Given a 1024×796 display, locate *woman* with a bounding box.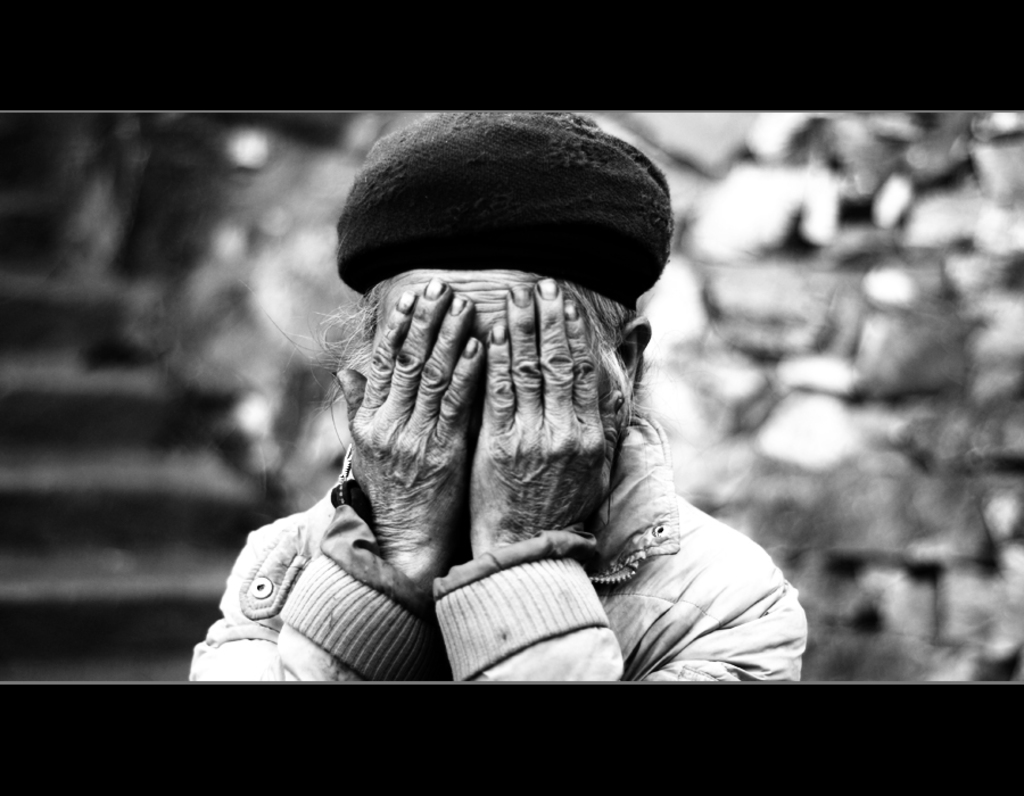
Located: region(199, 92, 832, 699).
